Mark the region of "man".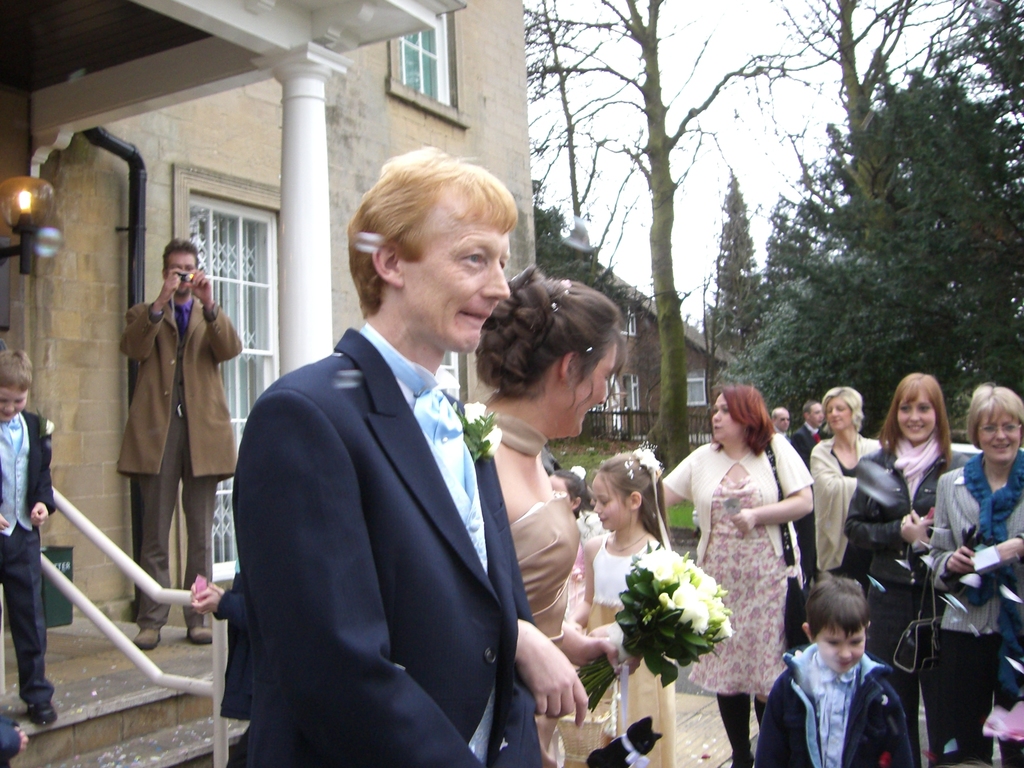
Region: select_region(117, 237, 239, 651).
